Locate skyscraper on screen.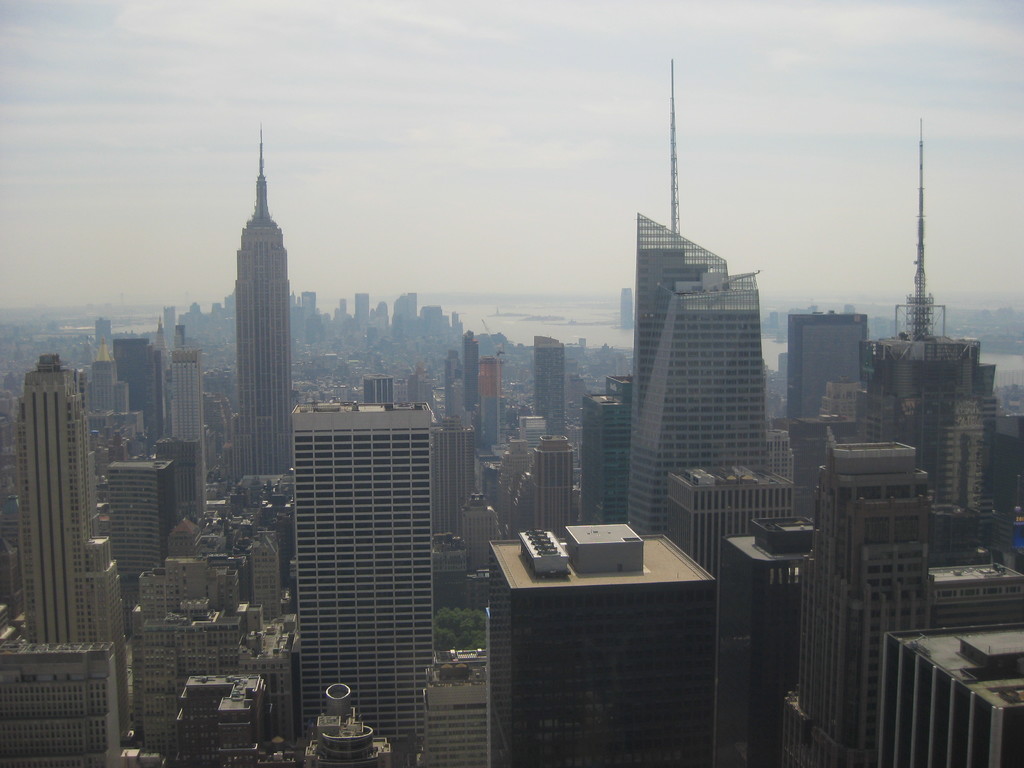
On screen at 162:306:177:333.
